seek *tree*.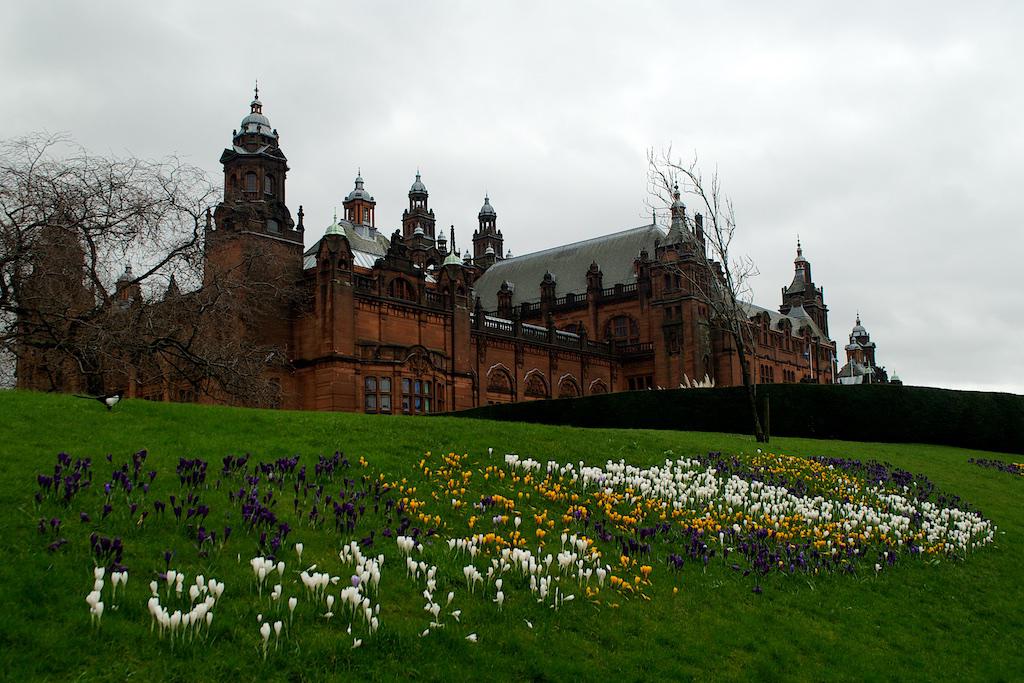
left=24, top=93, right=278, bottom=425.
